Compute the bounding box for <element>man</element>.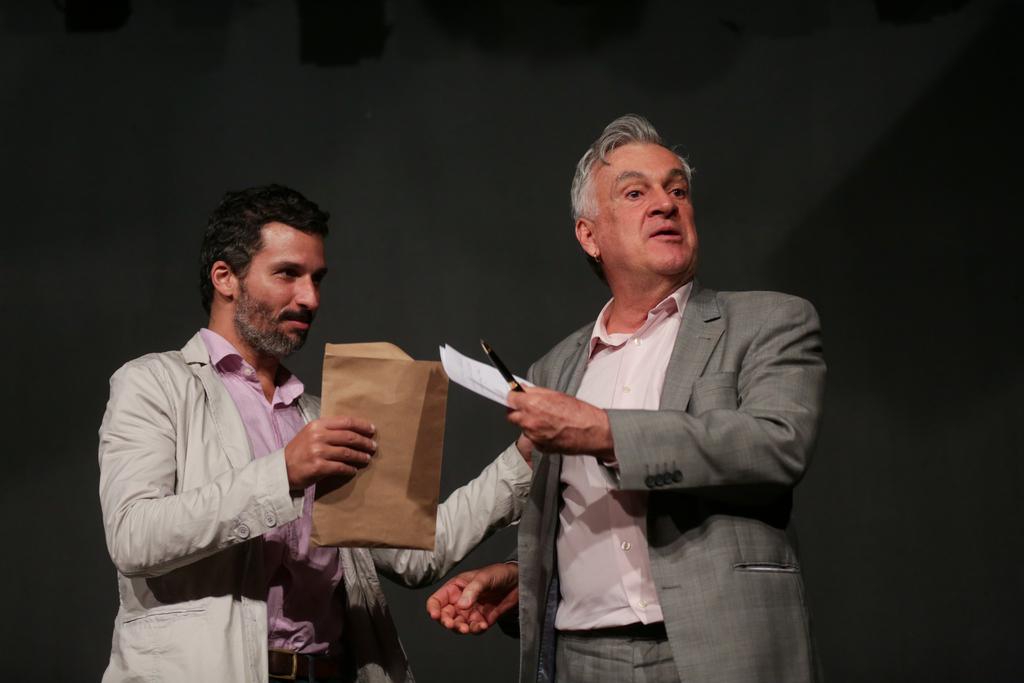
(467,131,829,641).
